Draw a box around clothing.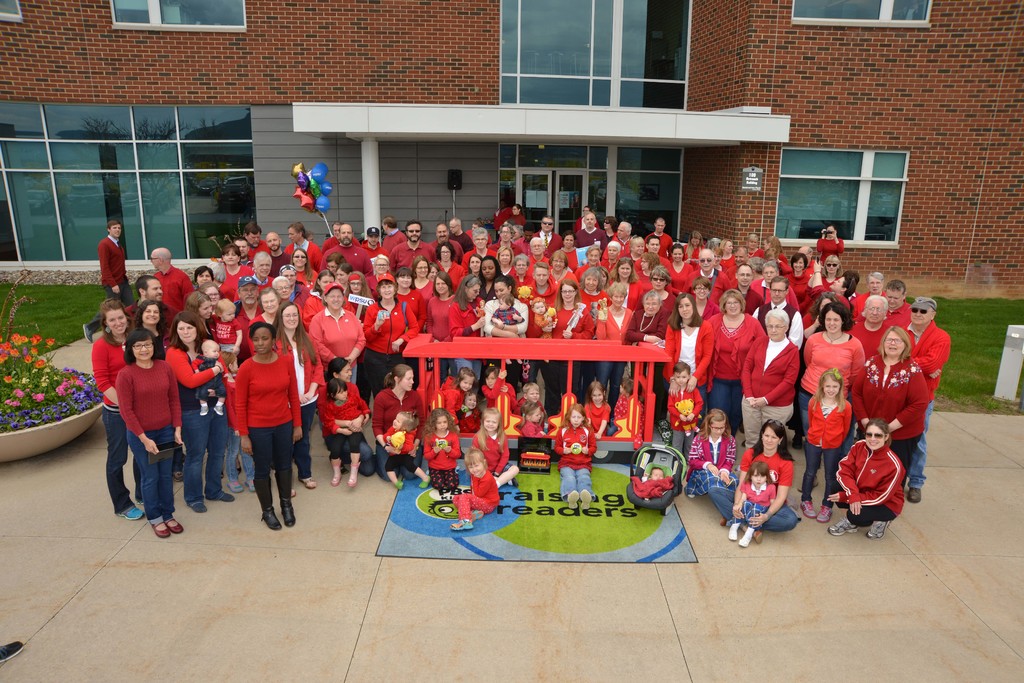
[116,357,179,527].
